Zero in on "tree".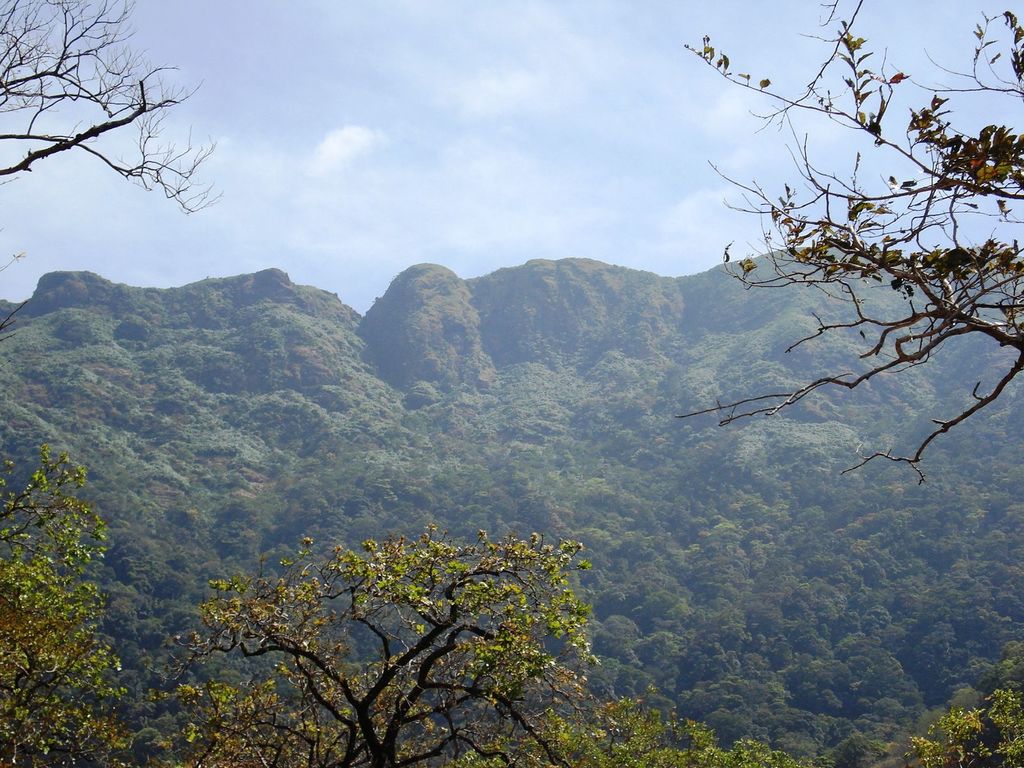
Zeroed in: select_region(670, 32, 1007, 564).
